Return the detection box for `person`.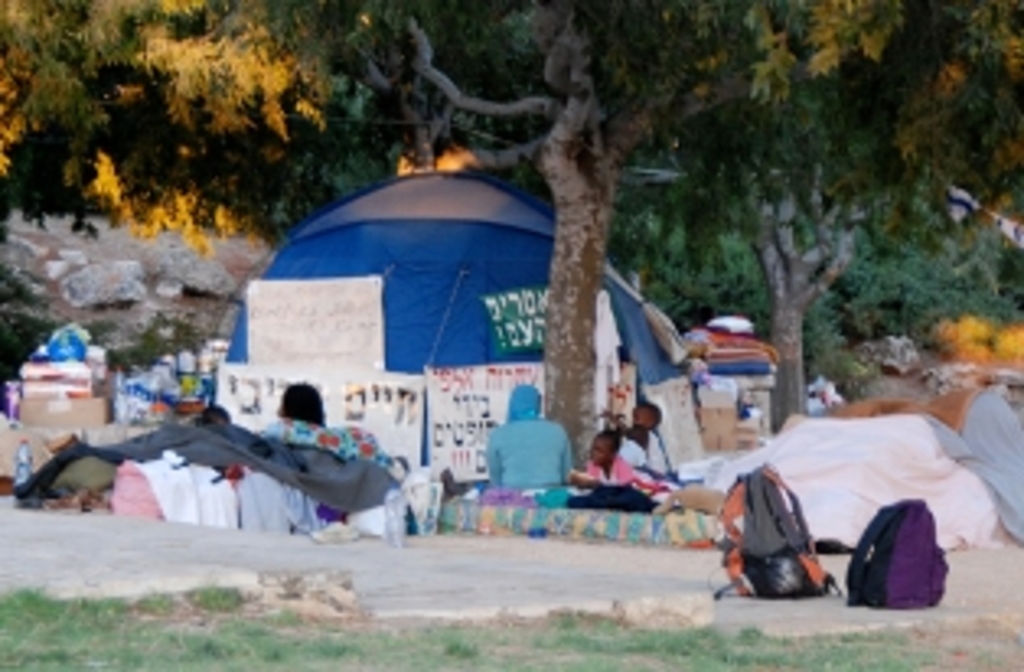
left=277, top=388, right=329, bottom=424.
